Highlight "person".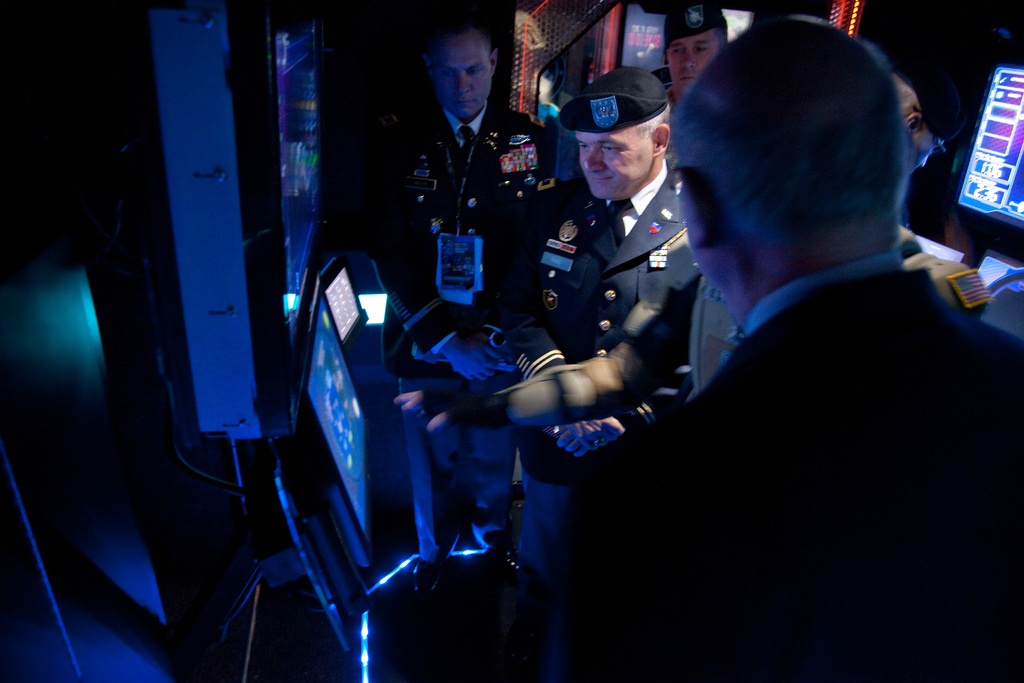
Highlighted region: [left=665, top=3, right=729, bottom=105].
